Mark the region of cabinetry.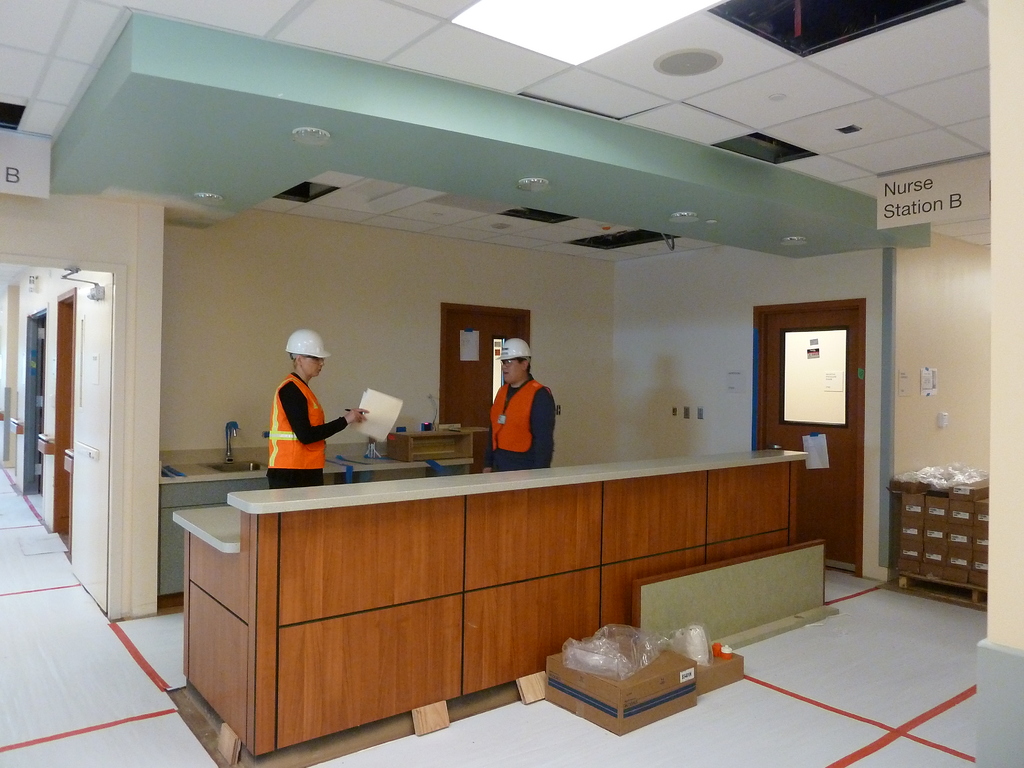
Region: 883, 461, 993, 608.
